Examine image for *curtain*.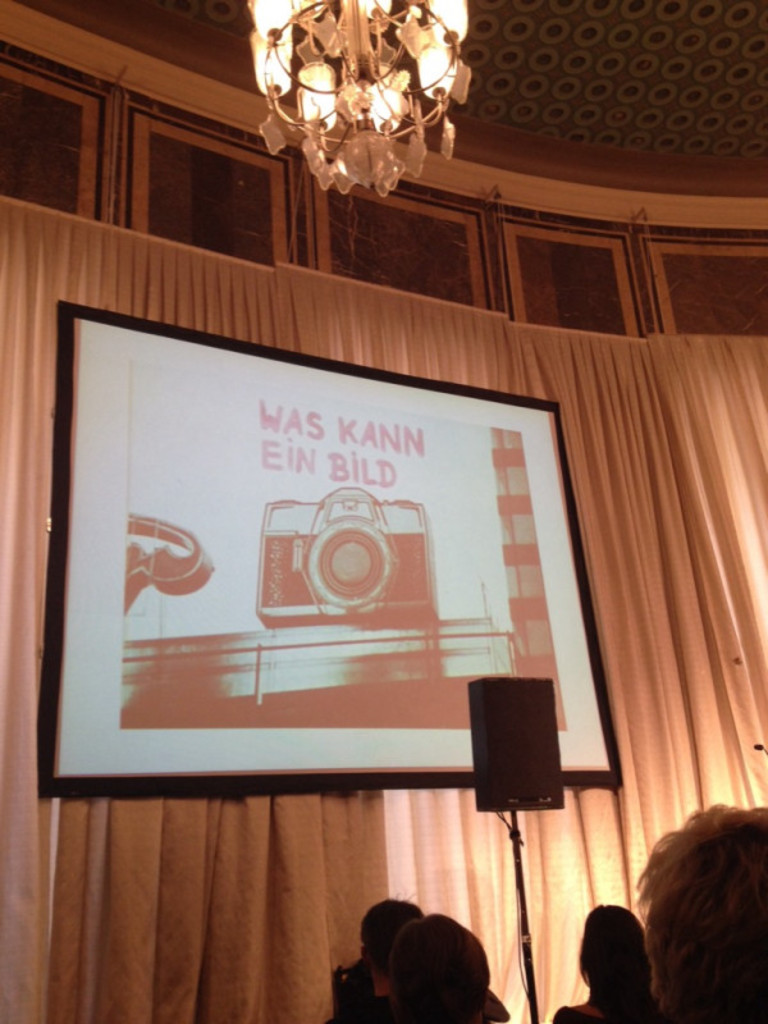
Examination result: box(0, 197, 767, 1023).
